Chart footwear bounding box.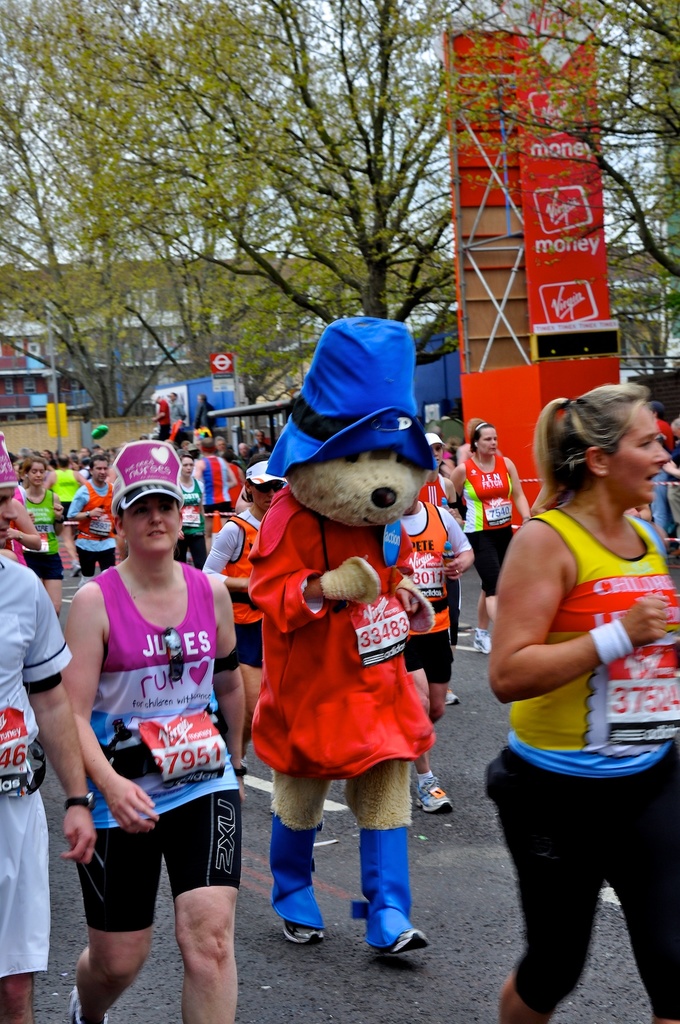
Charted: {"left": 413, "top": 771, "right": 452, "bottom": 818}.
